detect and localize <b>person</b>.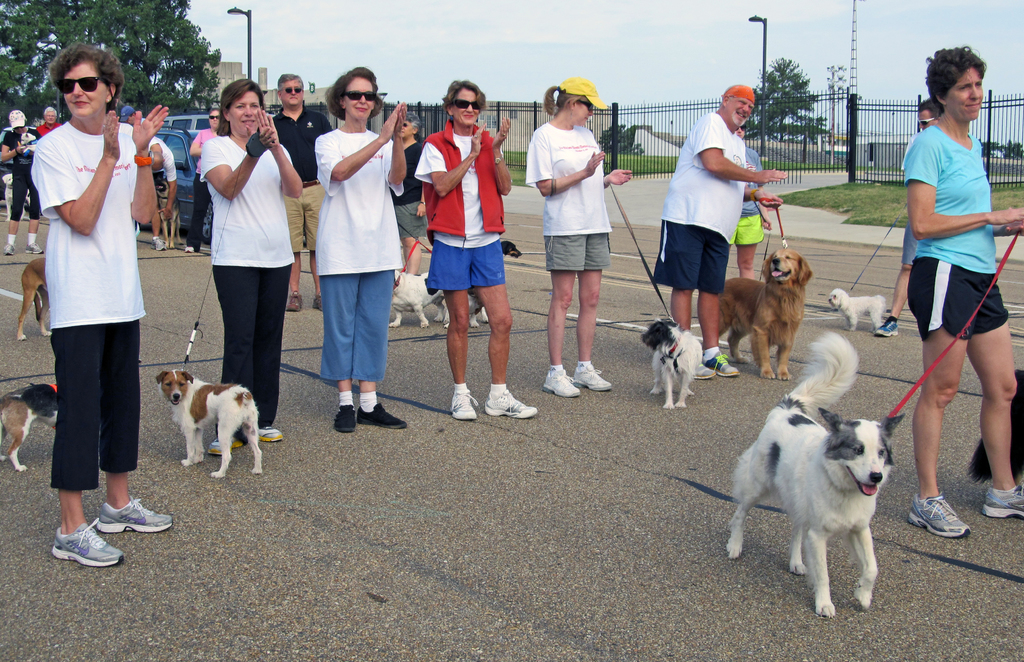
Localized at bbox(534, 76, 631, 401).
